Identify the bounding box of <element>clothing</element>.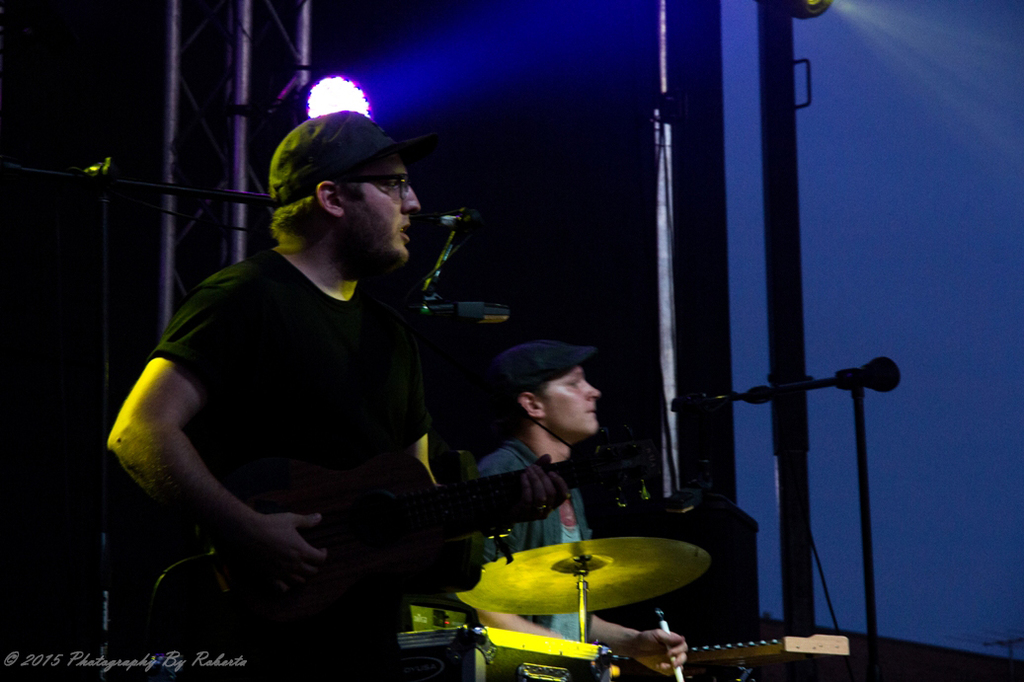
crop(476, 439, 594, 641).
